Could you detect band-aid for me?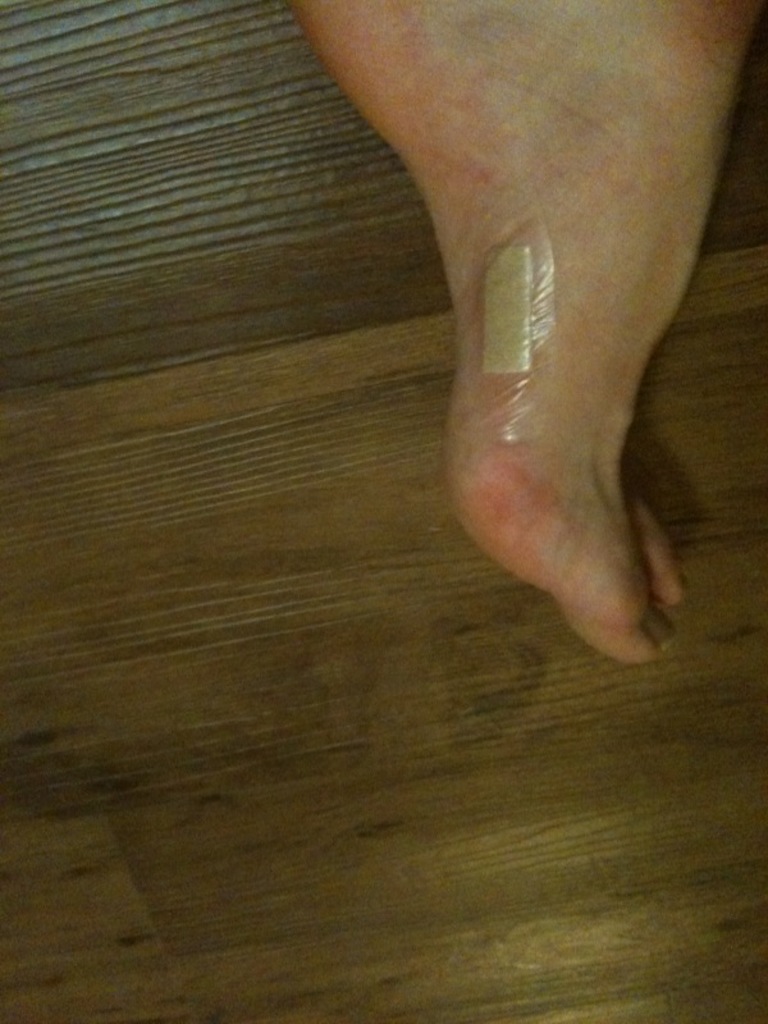
Detection result: (left=484, top=243, right=534, bottom=375).
